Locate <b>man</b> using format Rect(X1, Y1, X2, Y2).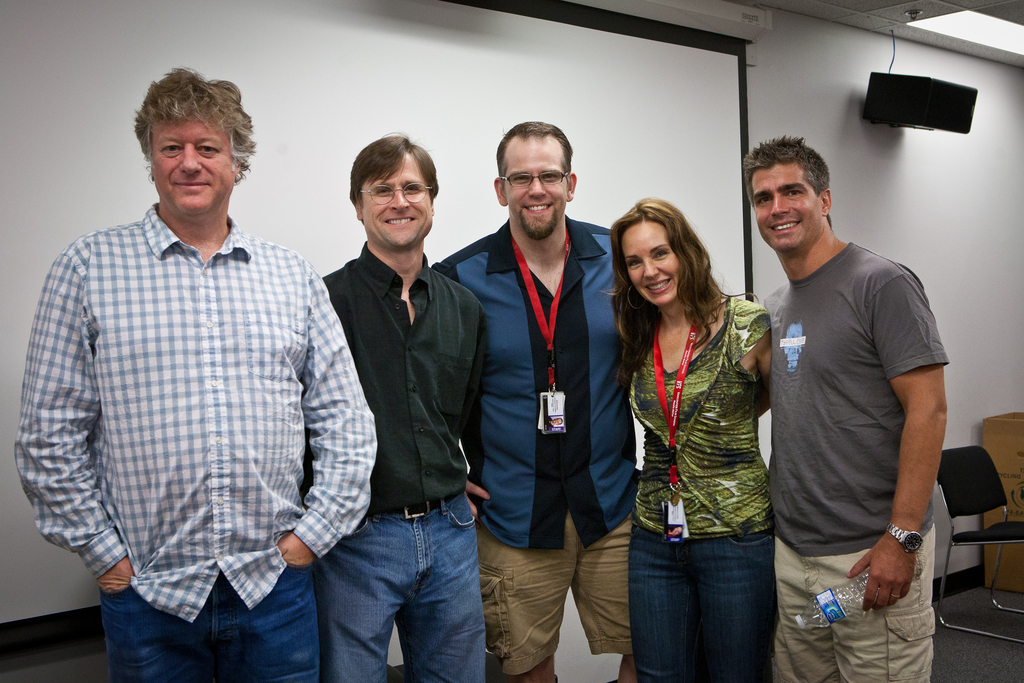
Rect(429, 119, 643, 682).
